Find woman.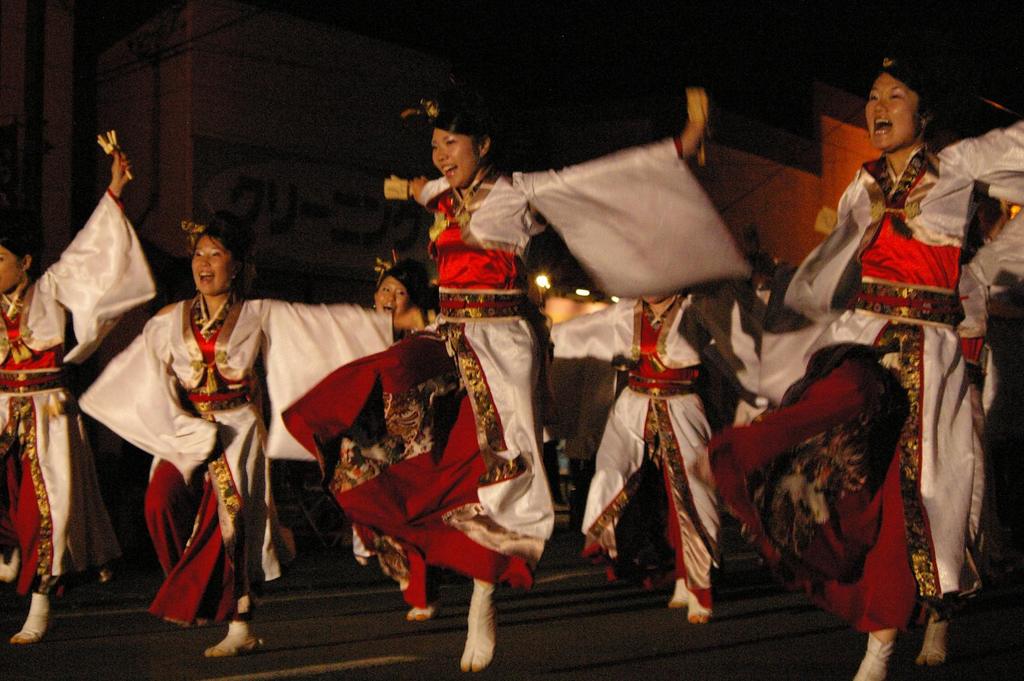
x1=0 y1=133 x2=164 y2=642.
